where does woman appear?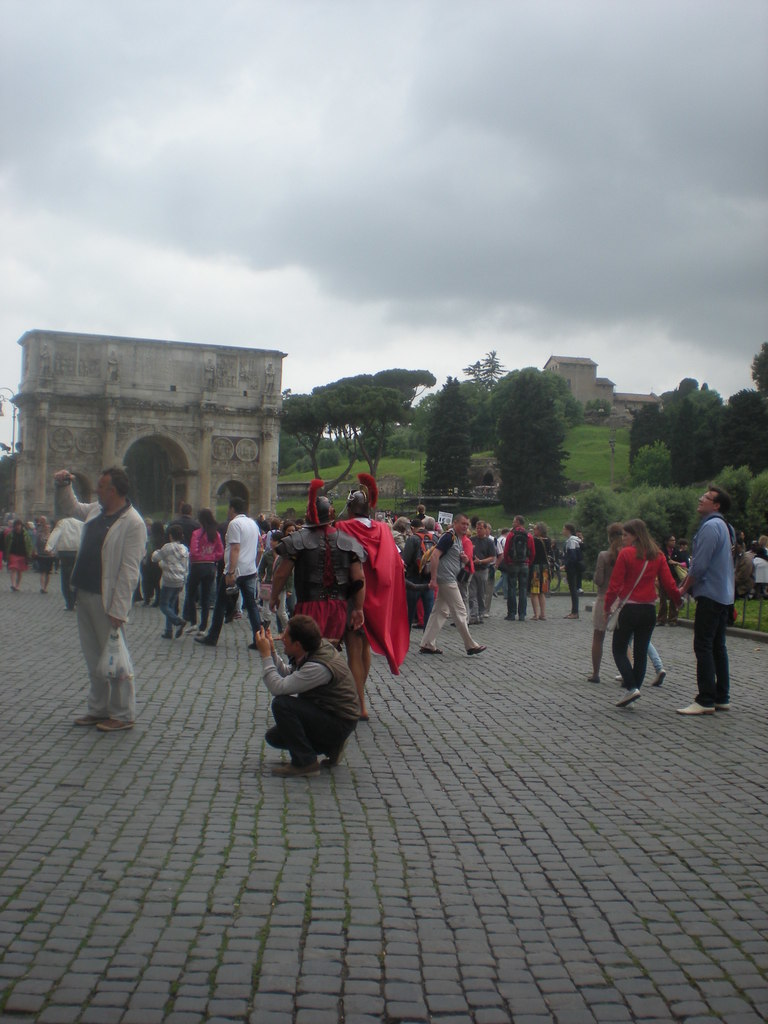
Appears at 33,522,53,593.
